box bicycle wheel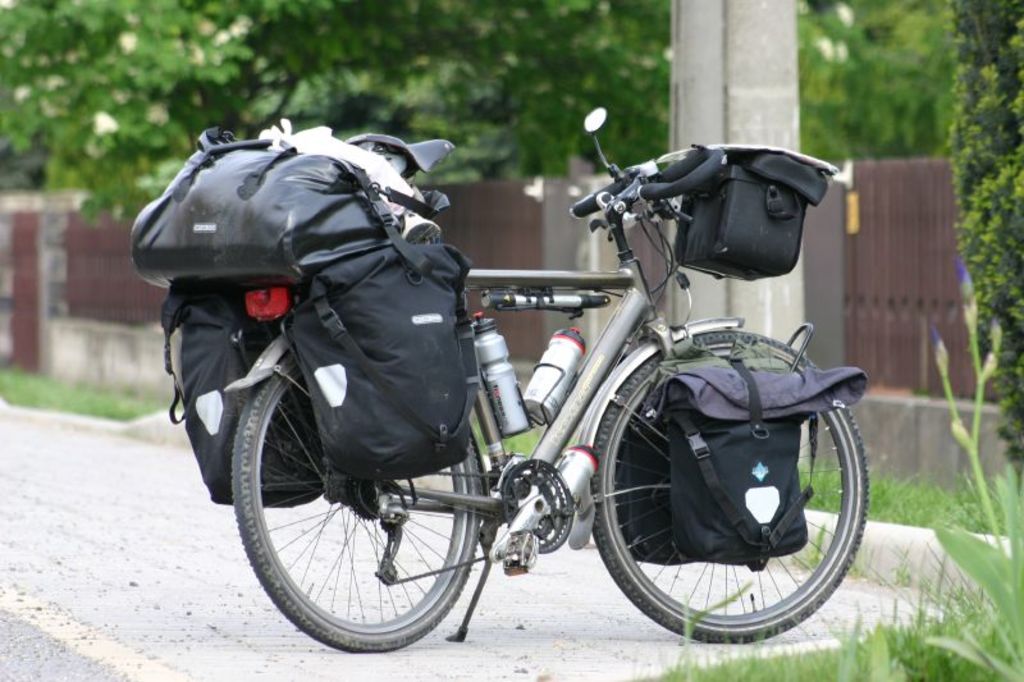
x1=230 y1=347 x2=488 y2=653
